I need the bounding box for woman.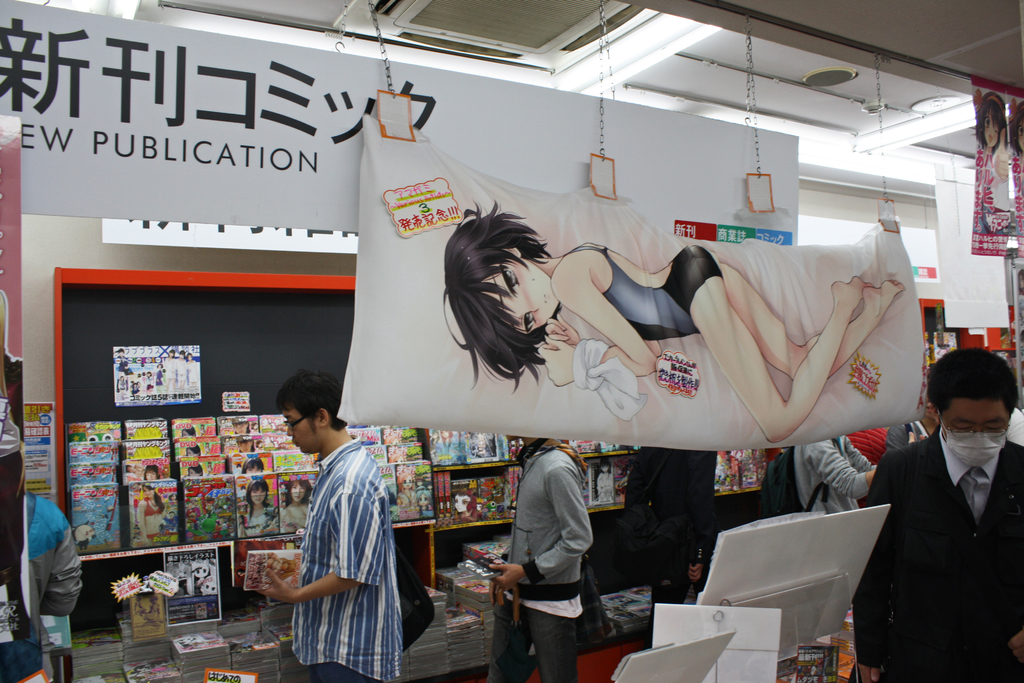
Here it is: box(387, 451, 404, 462).
